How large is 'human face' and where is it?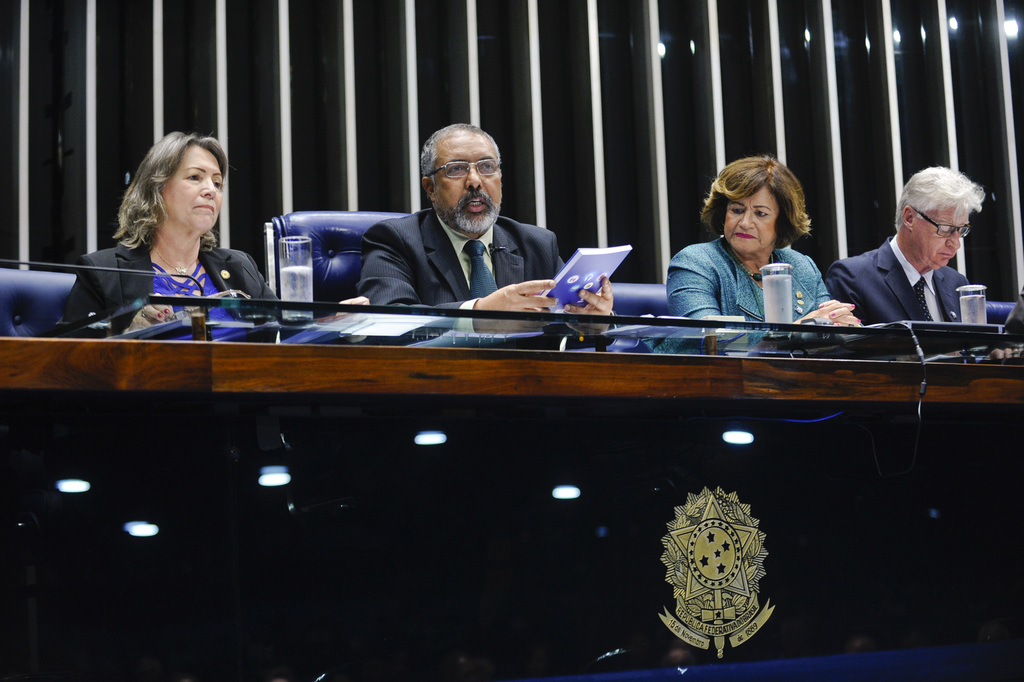
Bounding box: pyautogui.locateOnScreen(912, 199, 971, 274).
